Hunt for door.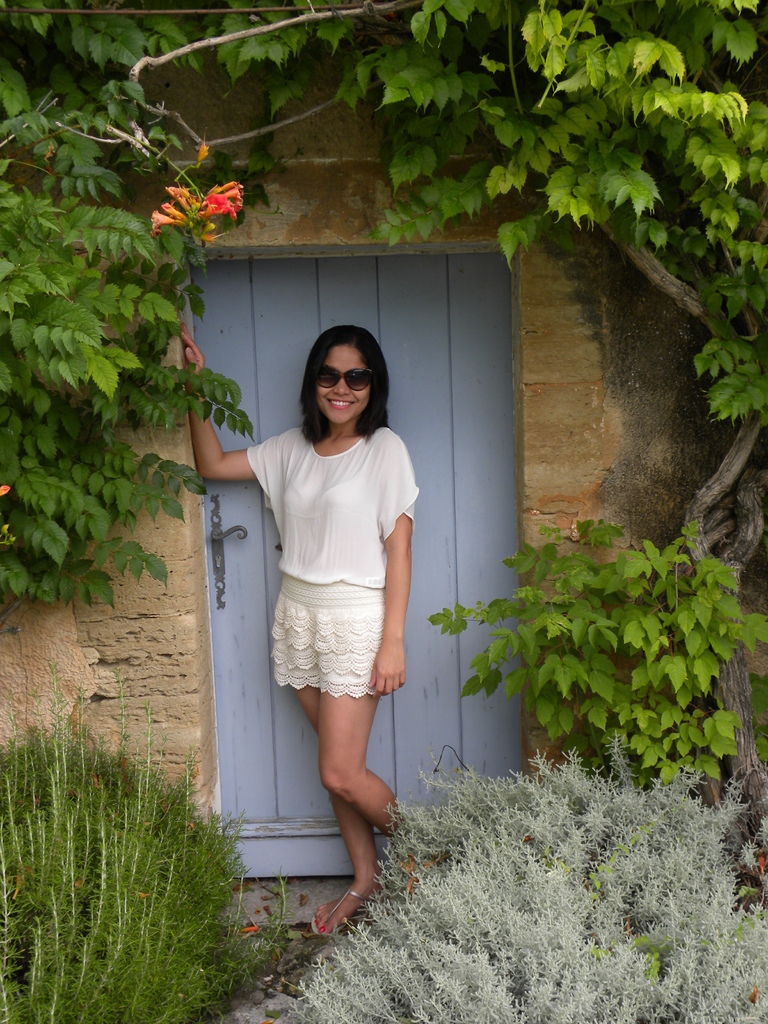
Hunted down at detection(200, 263, 514, 883).
